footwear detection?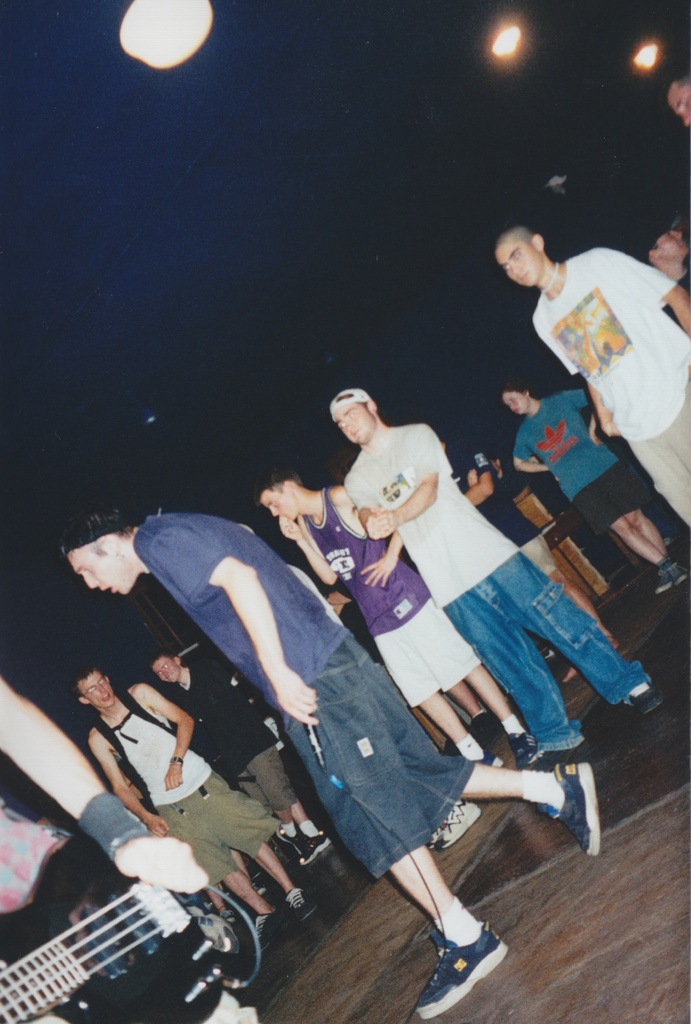
[478, 750, 504, 769]
